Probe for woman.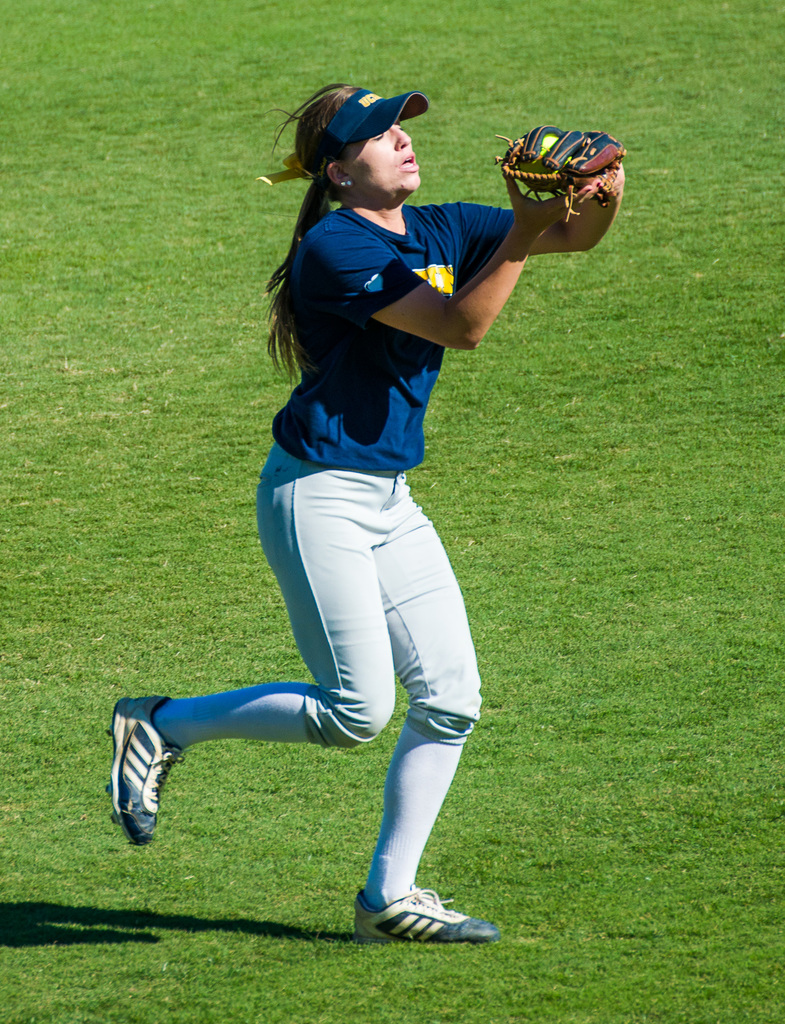
Probe result: 101:83:621:948.
